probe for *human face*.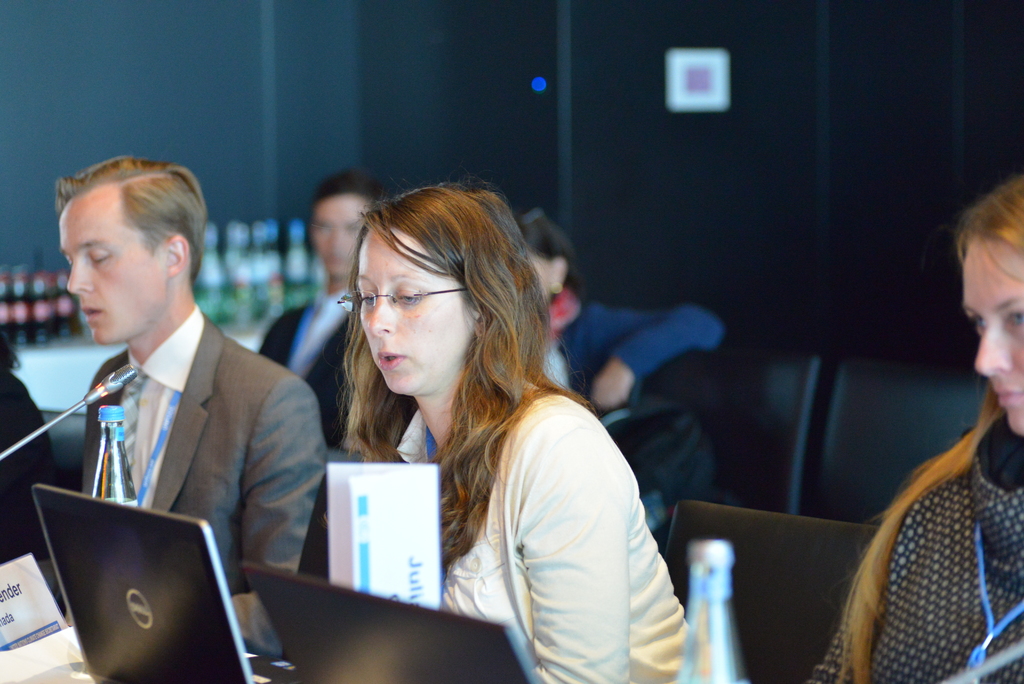
Probe result: box=[531, 254, 563, 305].
